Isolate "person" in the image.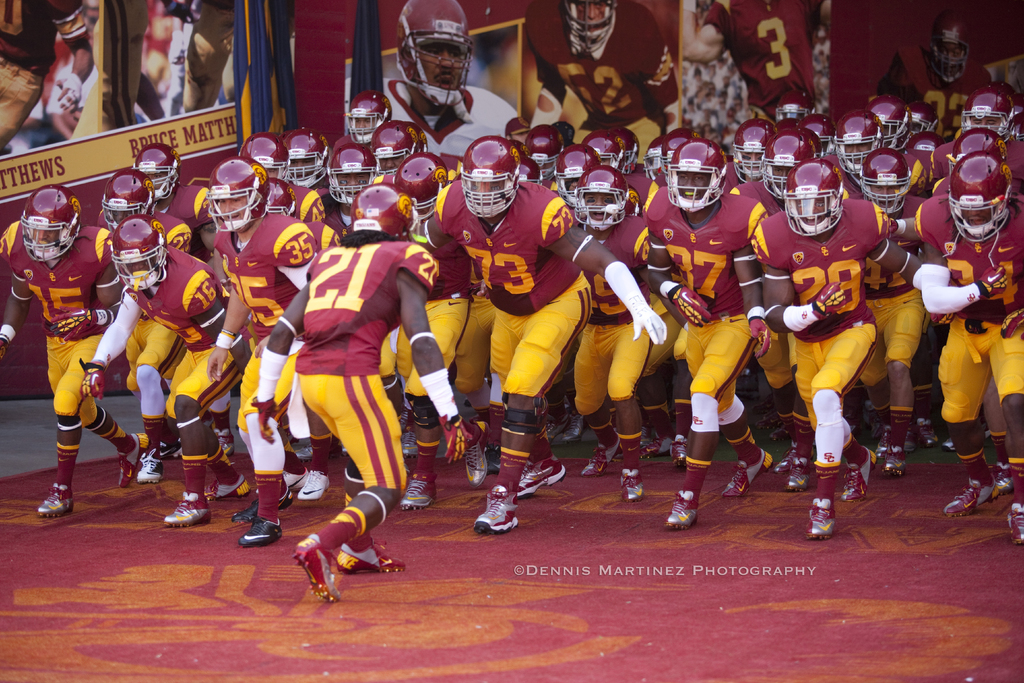
Isolated region: (521,0,685,172).
